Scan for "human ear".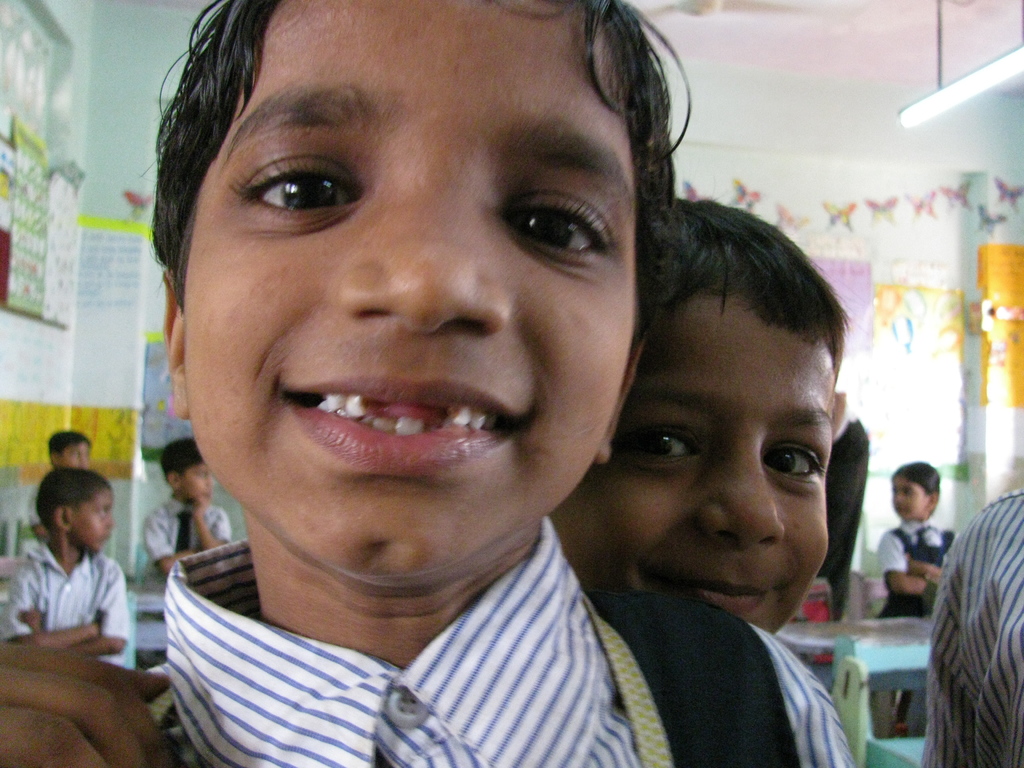
Scan result: select_region(928, 493, 935, 511).
